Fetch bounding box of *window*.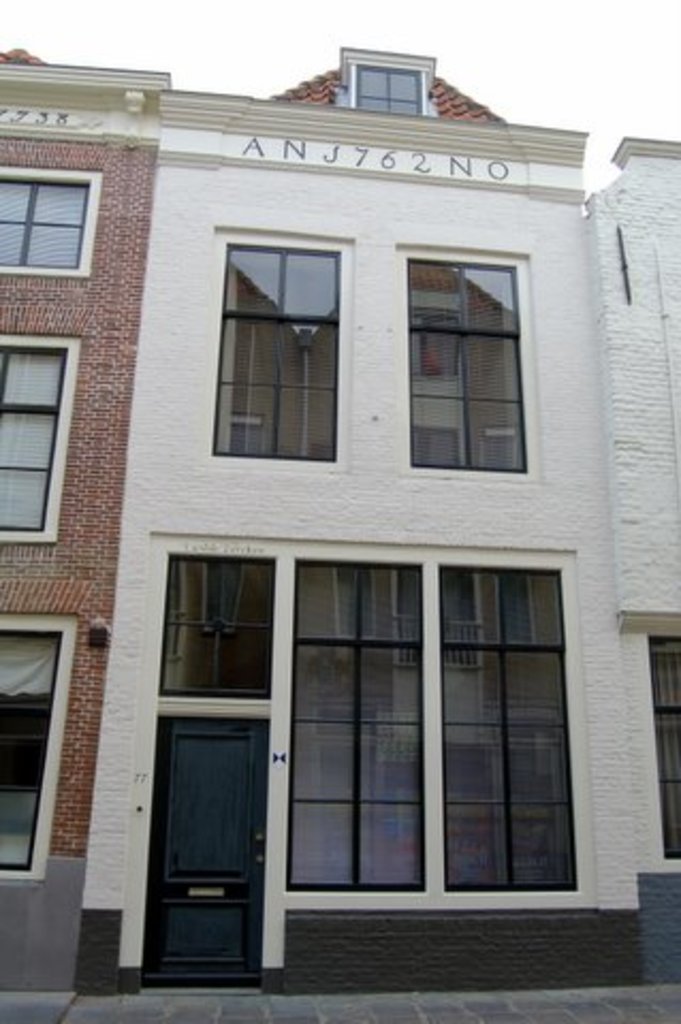
Bbox: [0, 604, 77, 881].
